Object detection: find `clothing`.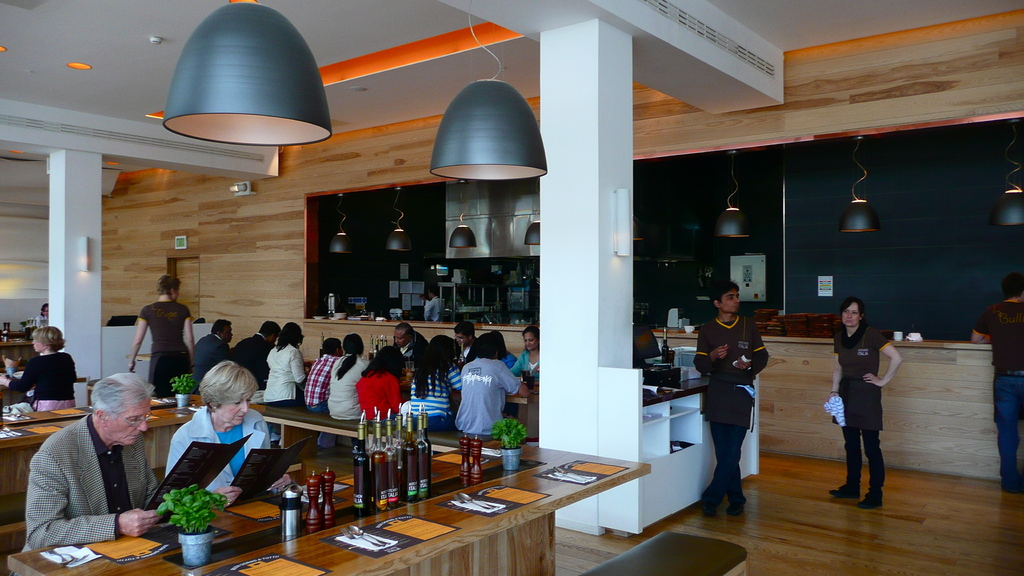
rect(456, 353, 520, 438).
